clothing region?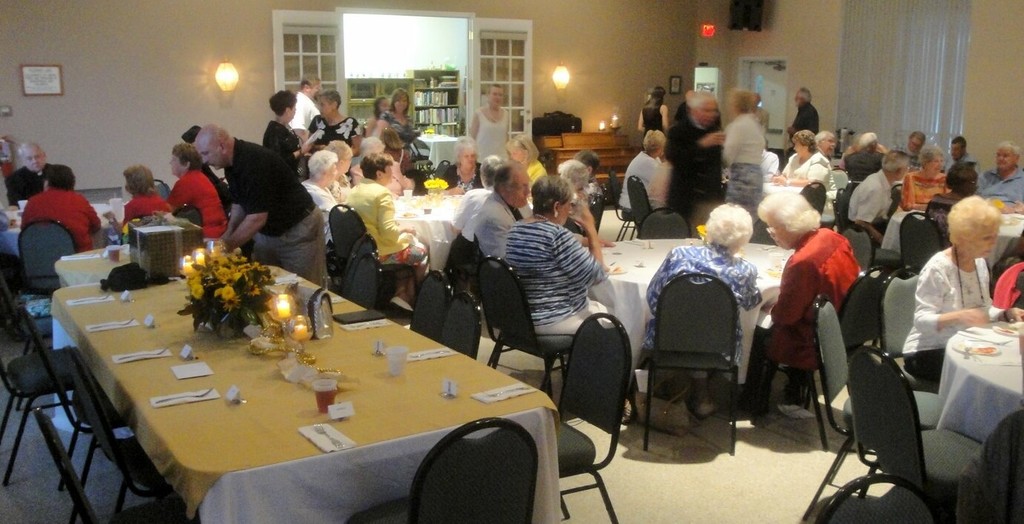
bbox(286, 94, 322, 138)
